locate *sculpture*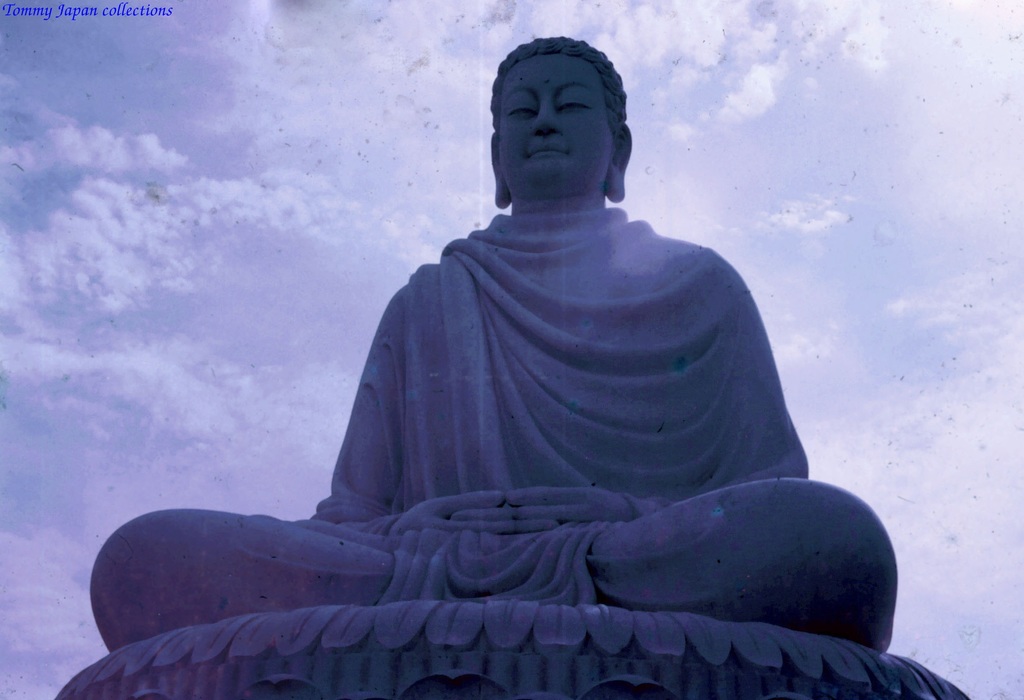
[111, 42, 860, 672]
